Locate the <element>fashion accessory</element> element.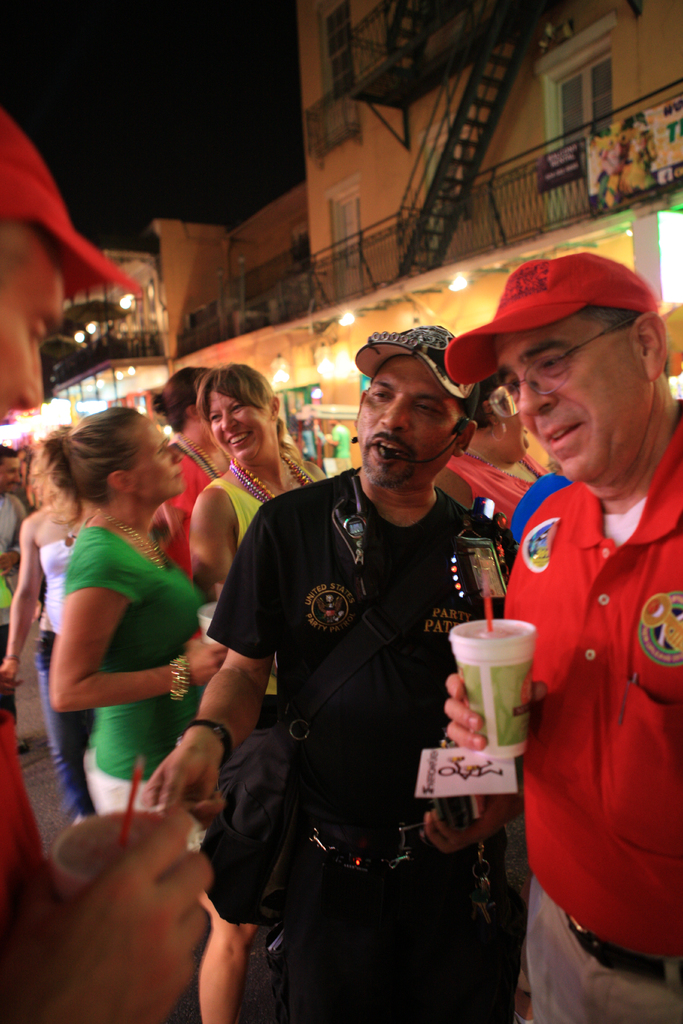
Element bbox: (353,321,479,400).
